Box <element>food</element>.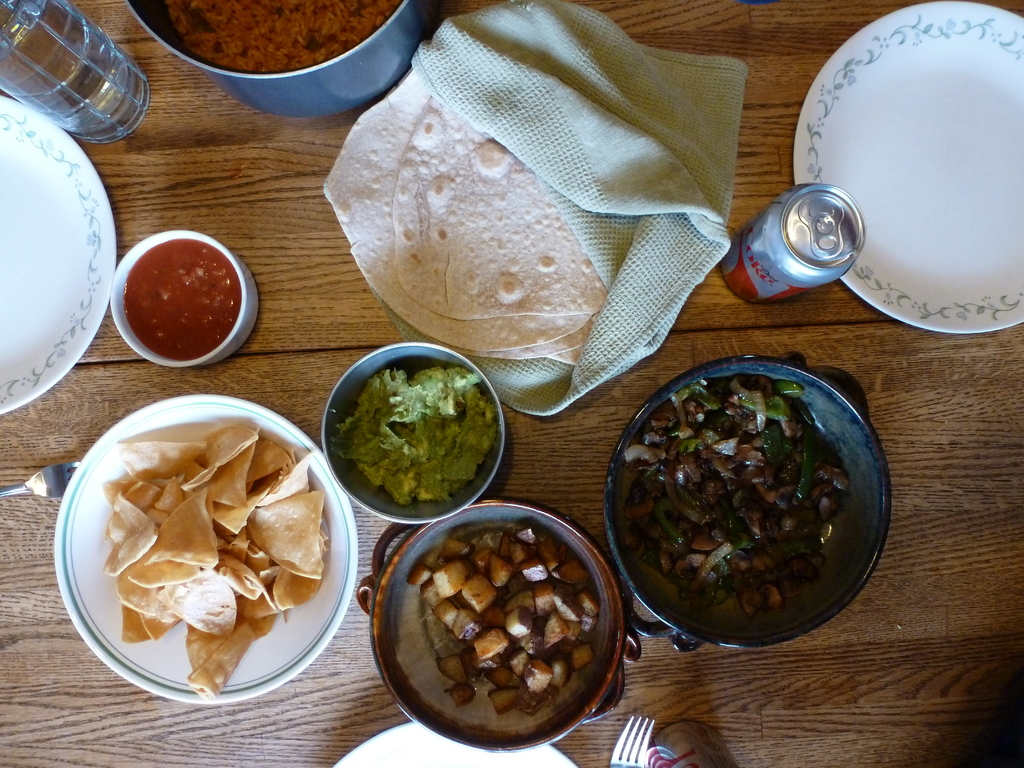
left=122, top=241, right=242, bottom=364.
